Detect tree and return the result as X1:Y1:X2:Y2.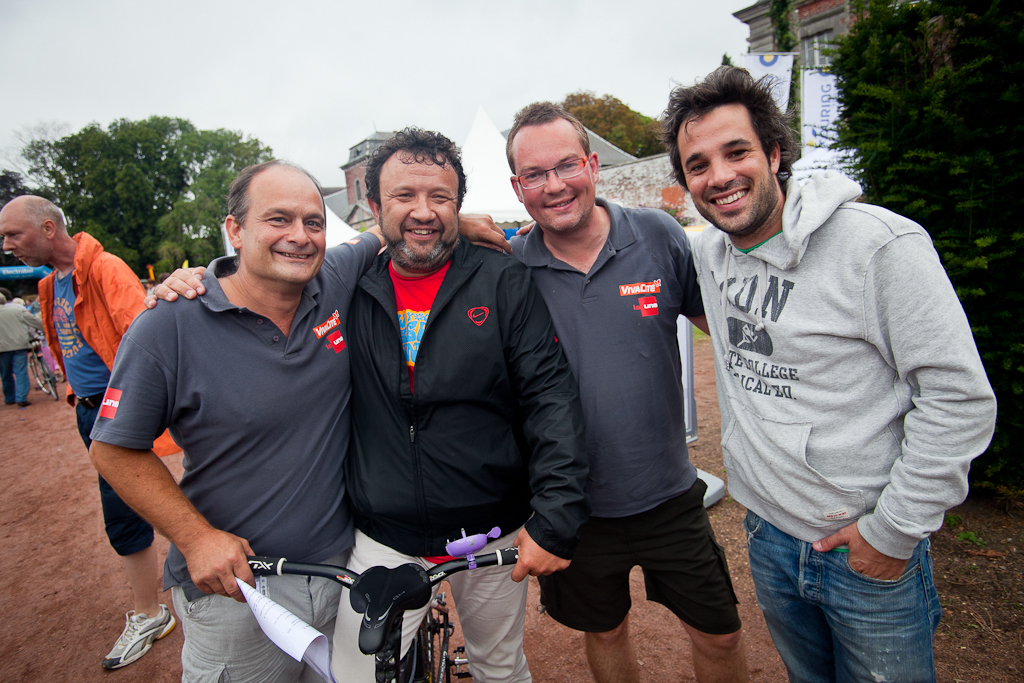
0:161:59:297.
